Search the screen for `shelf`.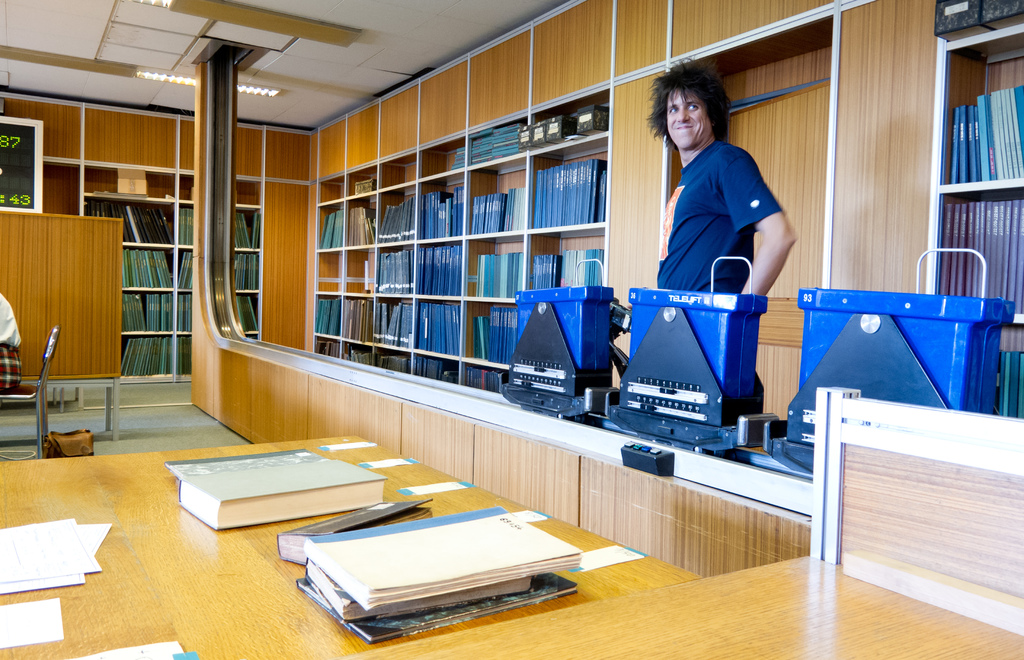
Found at detection(458, 168, 523, 233).
